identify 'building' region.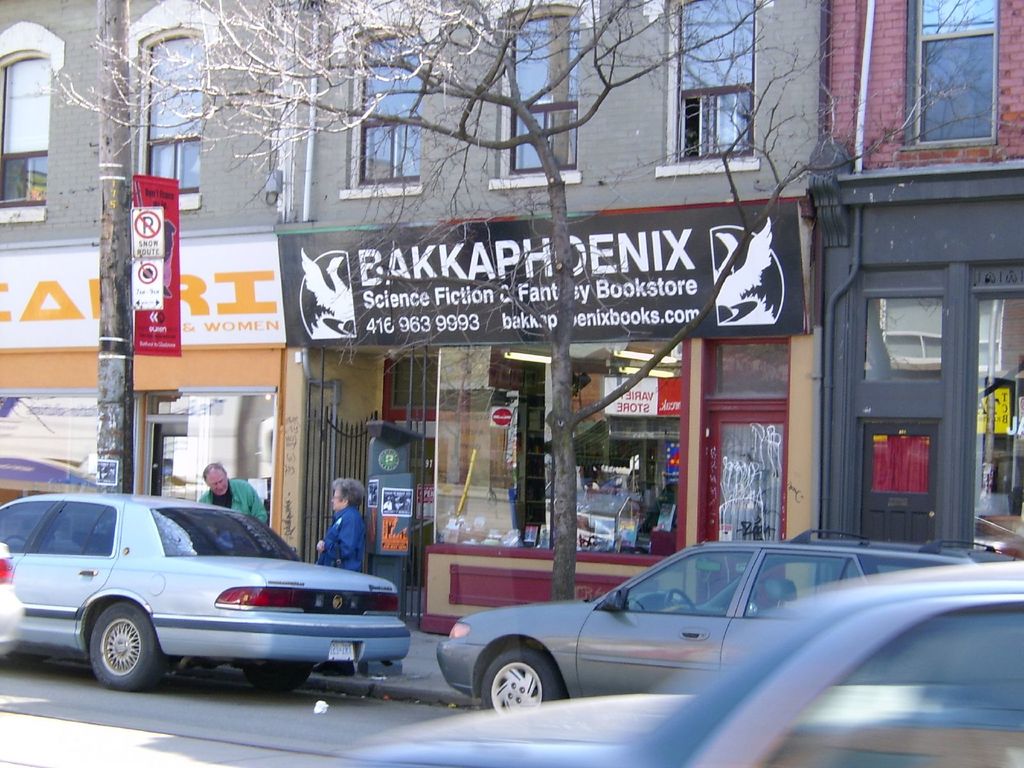
Region: bbox(0, 0, 1023, 636).
